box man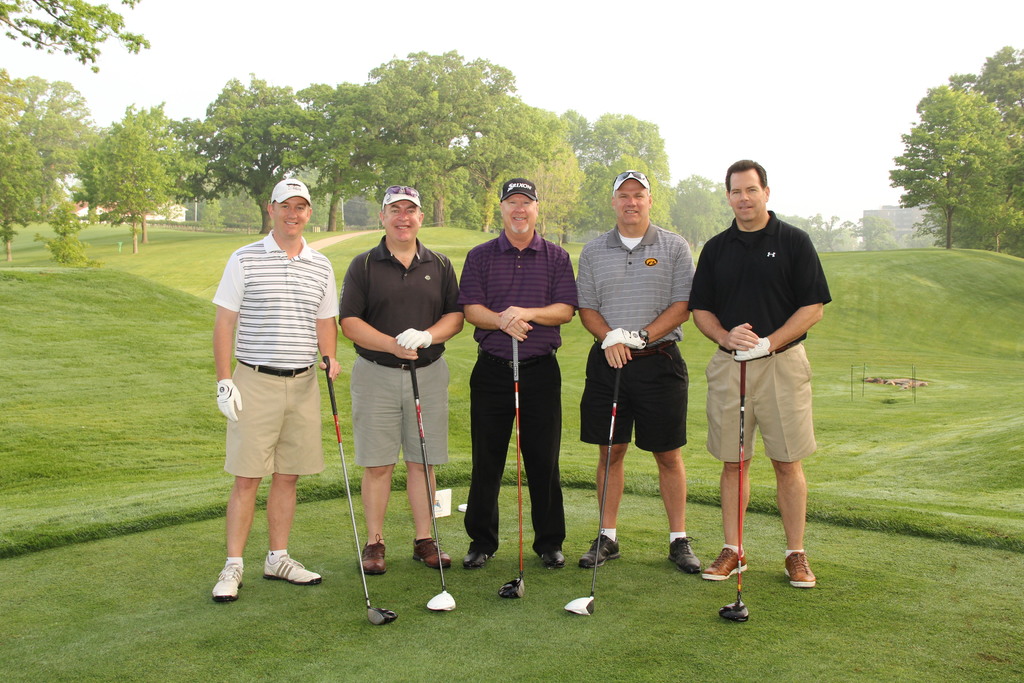
select_region(456, 185, 581, 564)
